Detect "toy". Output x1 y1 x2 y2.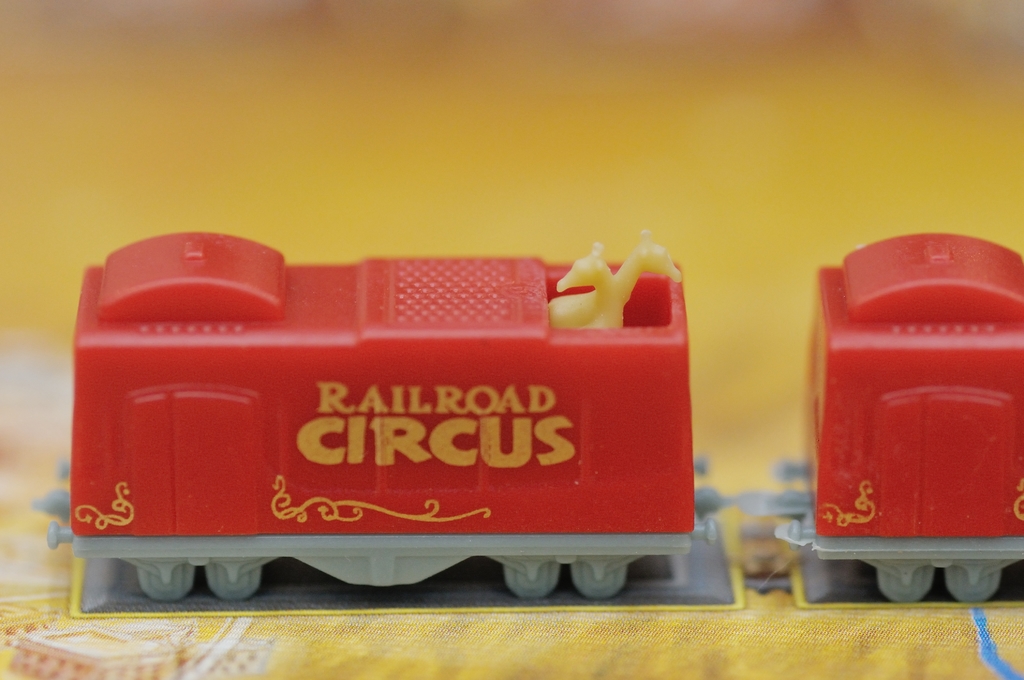
750 232 1023 604.
